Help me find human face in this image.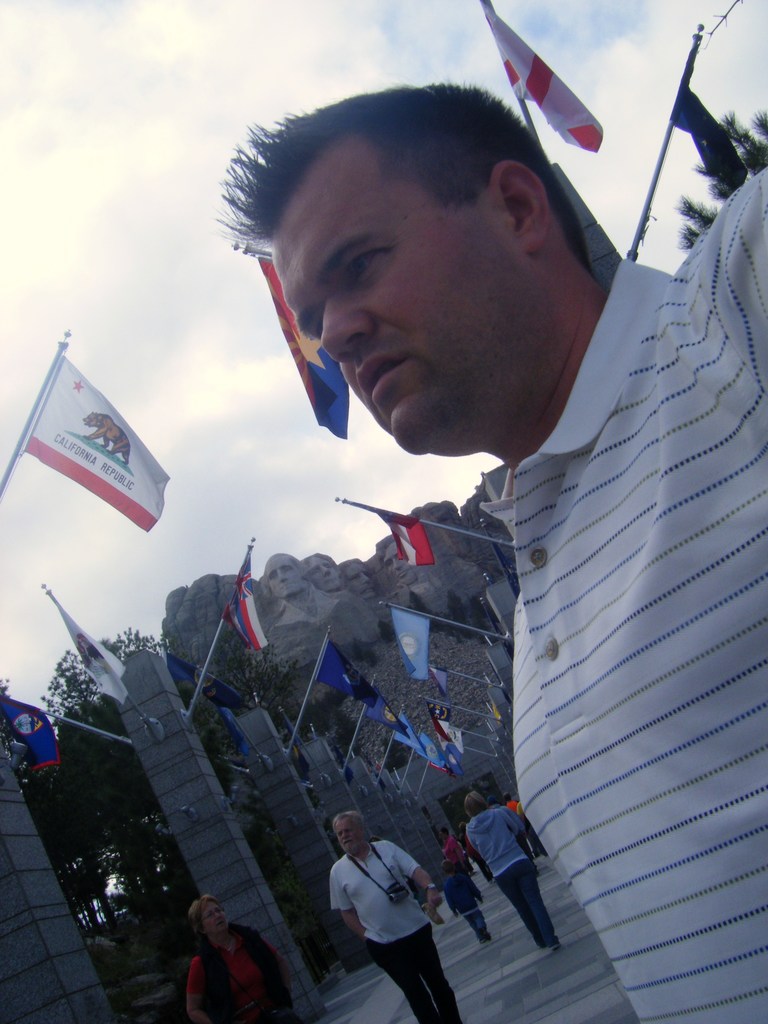
Found it: (202,910,228,941).
